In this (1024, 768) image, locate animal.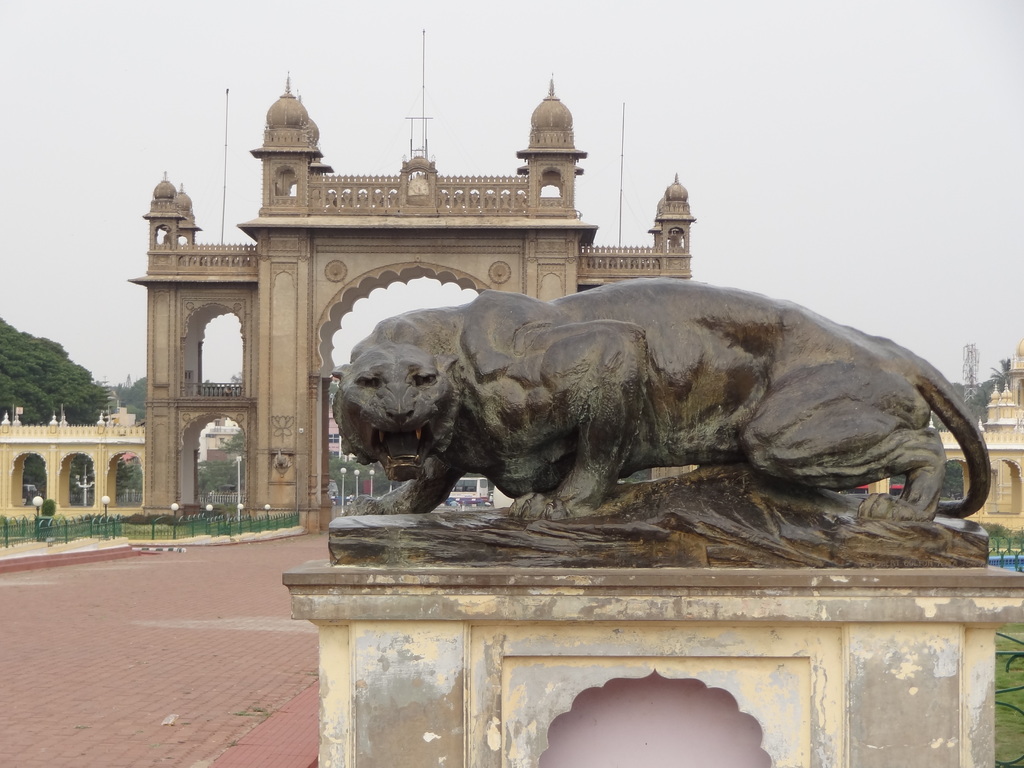
Bounding box: bbox=(323, 282, 1003, 560).
